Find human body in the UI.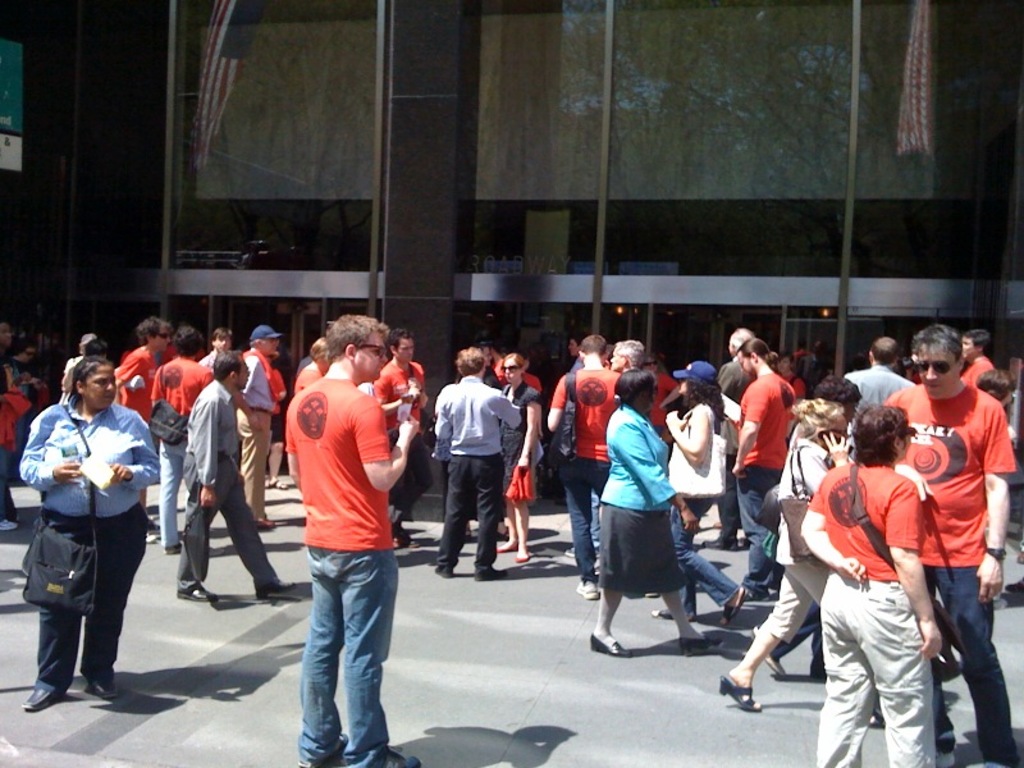
UI element at {"left": 806, "top": 465, "right": 940, "bottom": 767}.
